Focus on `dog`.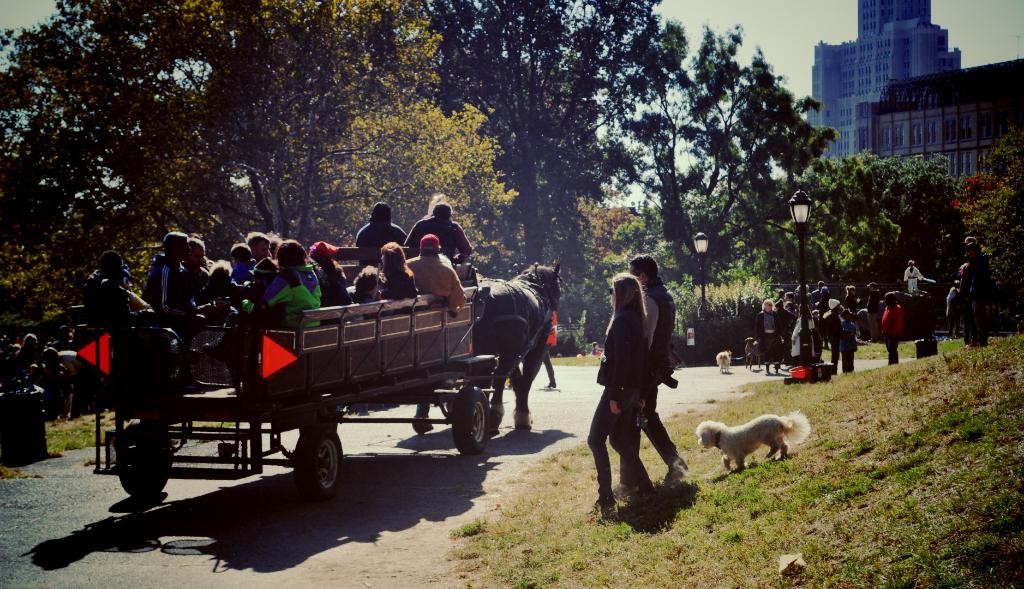
Focused at [712,352,730,376].
